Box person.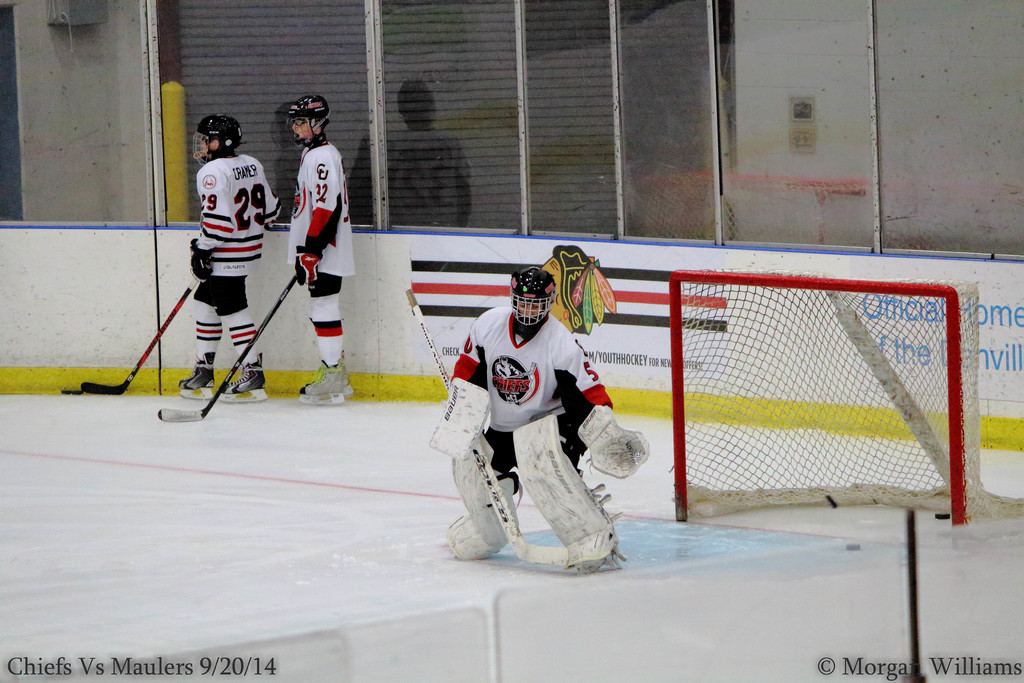
{"left": 457, "top": 258, "right": 611, "bottom": 583}.
